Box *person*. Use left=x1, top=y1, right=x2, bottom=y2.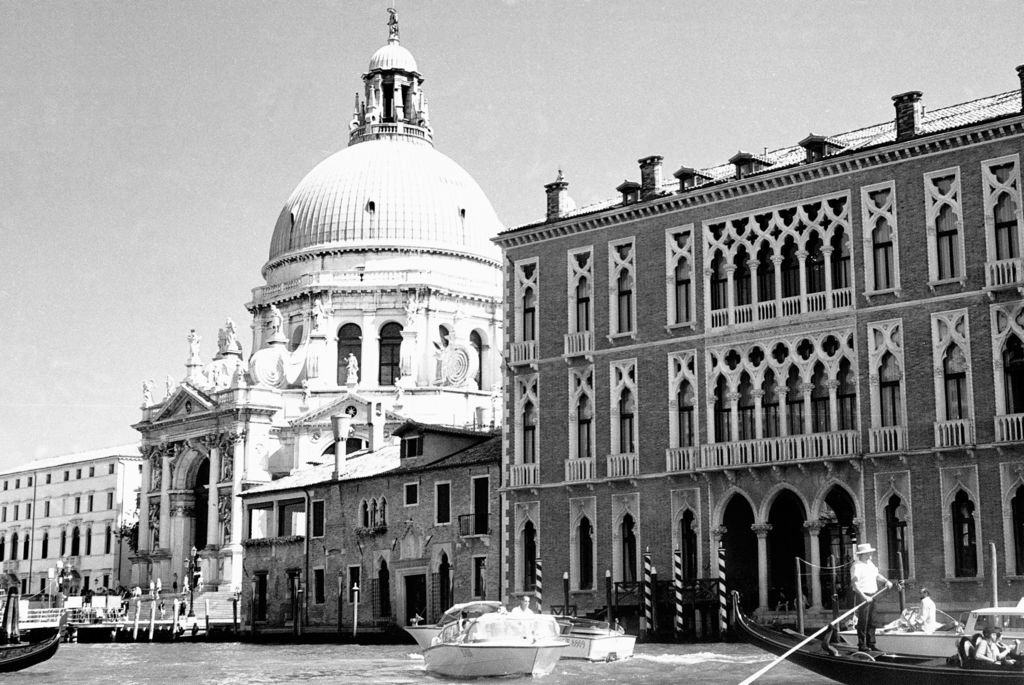
left=343, top=351, right=358, bottom=375.
